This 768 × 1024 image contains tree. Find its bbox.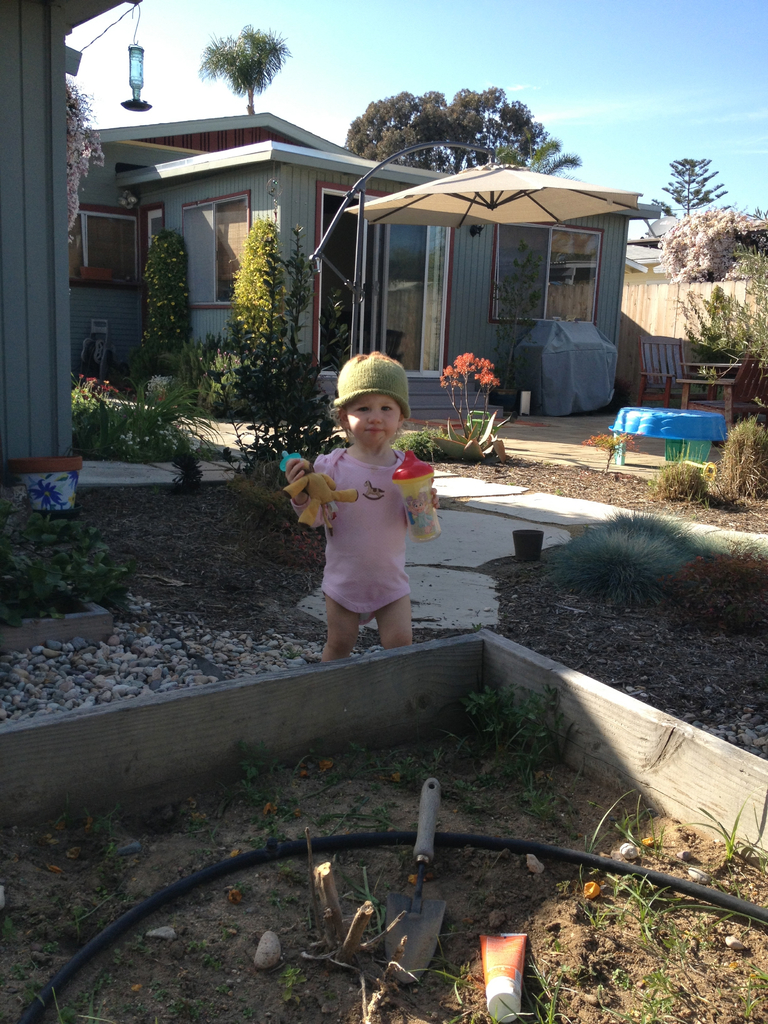
(x1=346, y1=83, x2=548, y2=173).
